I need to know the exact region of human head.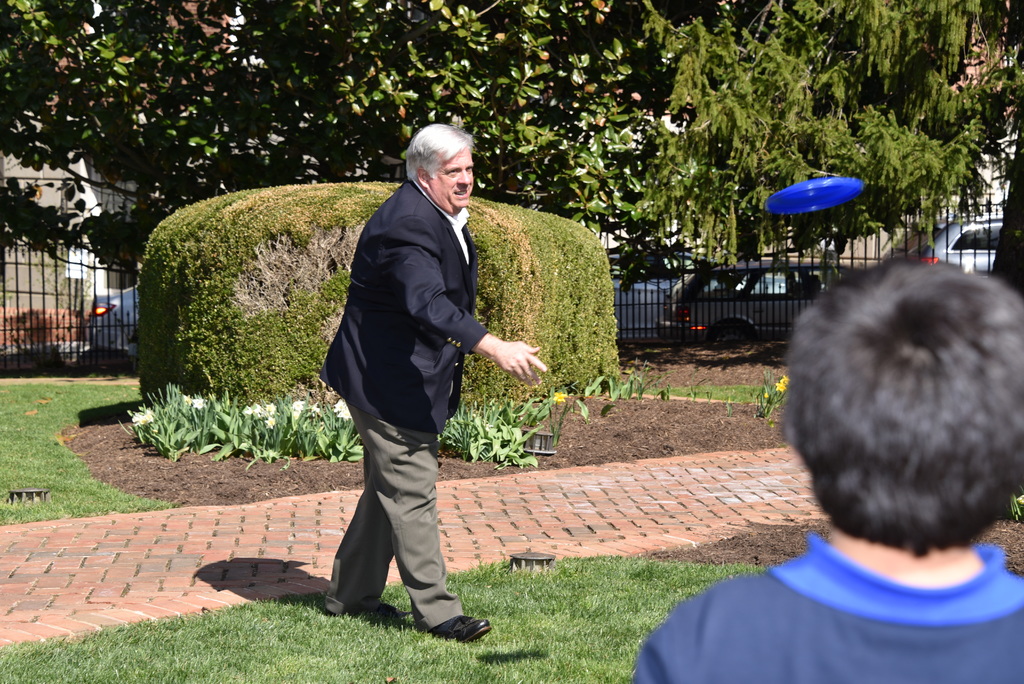
Region: box=[404, 122, 476, 209].
